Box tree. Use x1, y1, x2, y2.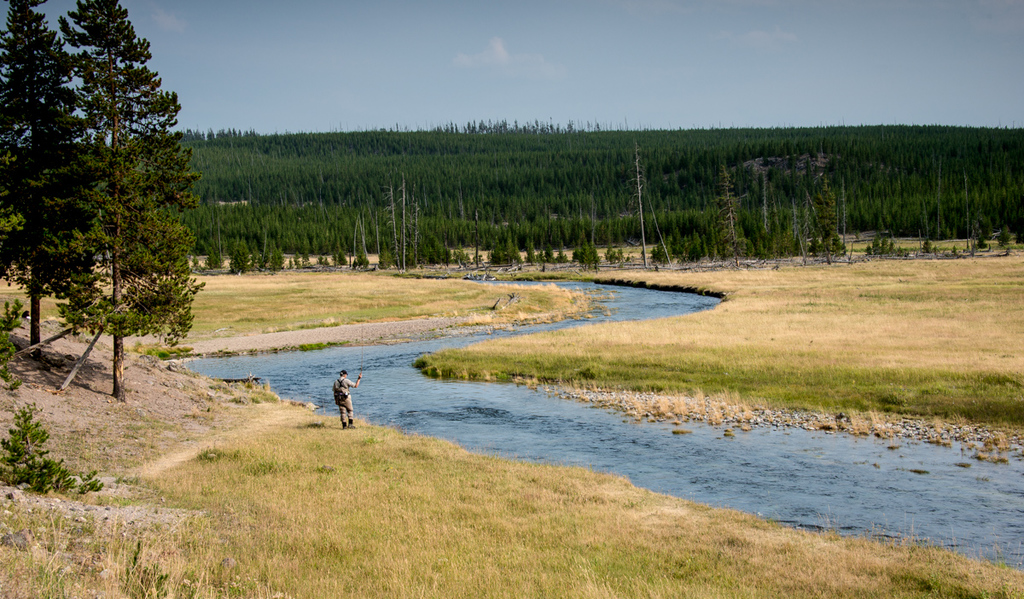
994, 227, 1012, 246.
